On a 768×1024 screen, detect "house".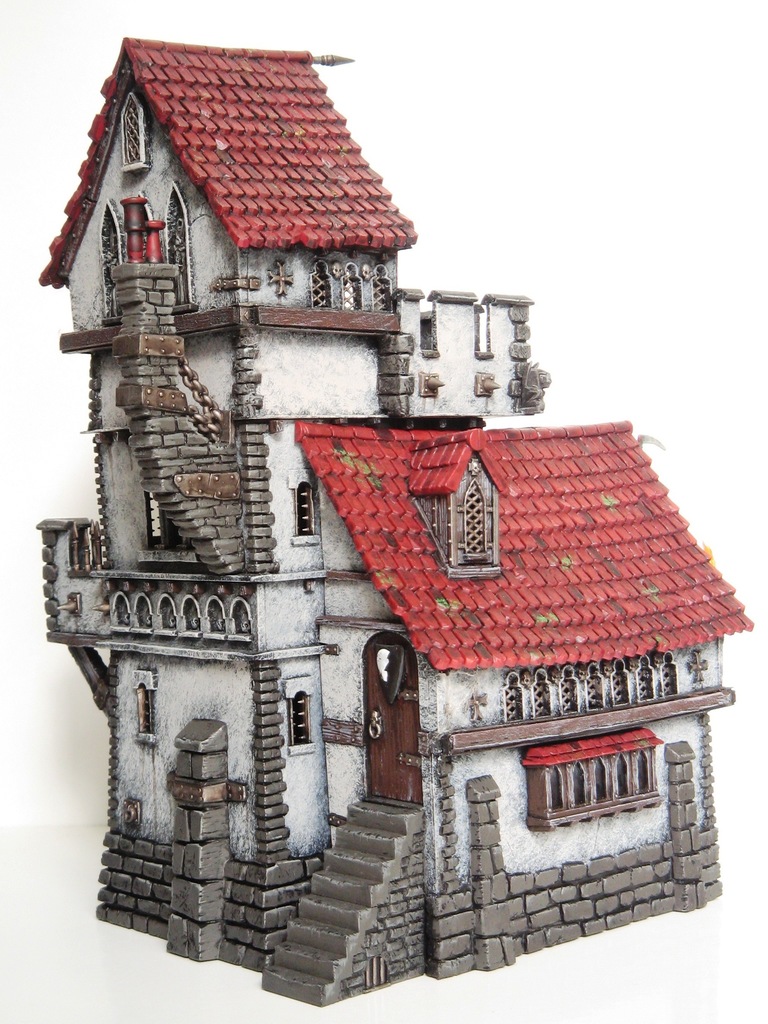
(x1=33, y1=38, x2=757, y2=1012).
